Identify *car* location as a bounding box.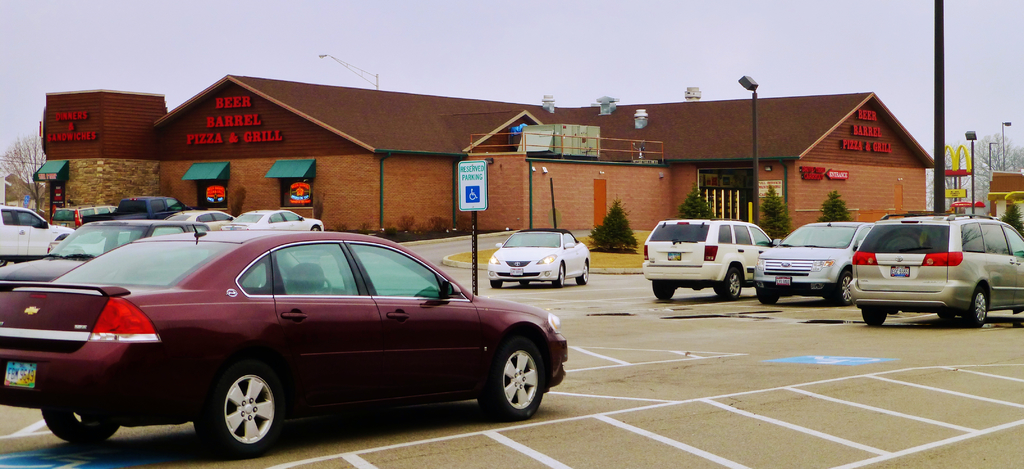
Rect(841, 208, 1018, 327).
